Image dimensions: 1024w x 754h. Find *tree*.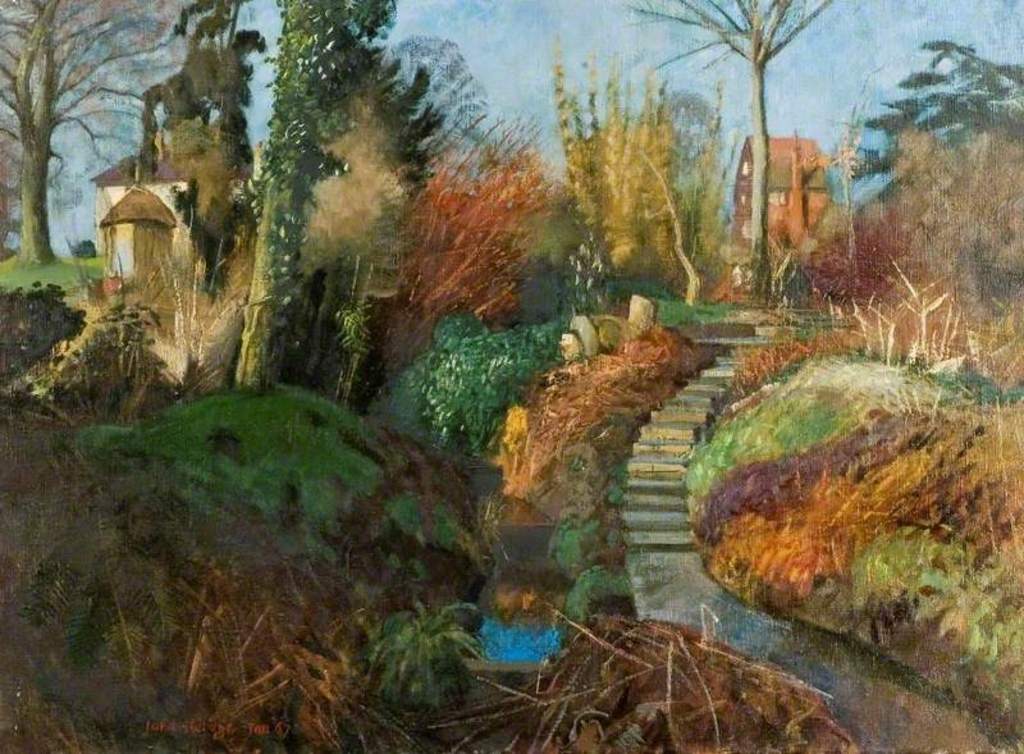
l=618, t=0, r=832, b=297.
